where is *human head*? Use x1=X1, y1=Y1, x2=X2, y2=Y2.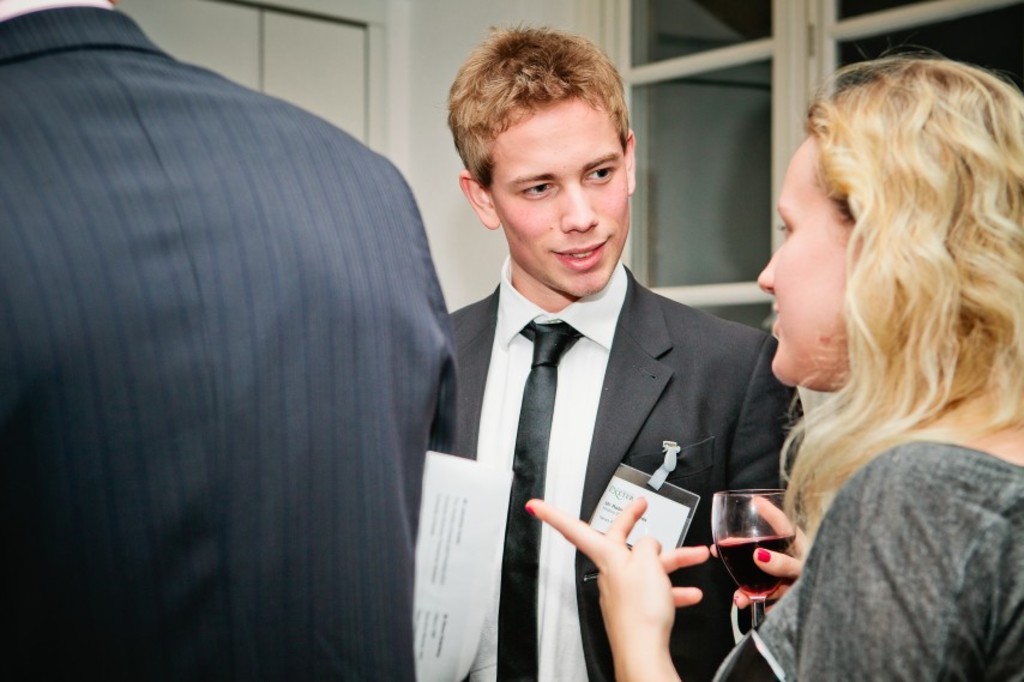
x1=451, y1=18, x2=653, y2=280.
